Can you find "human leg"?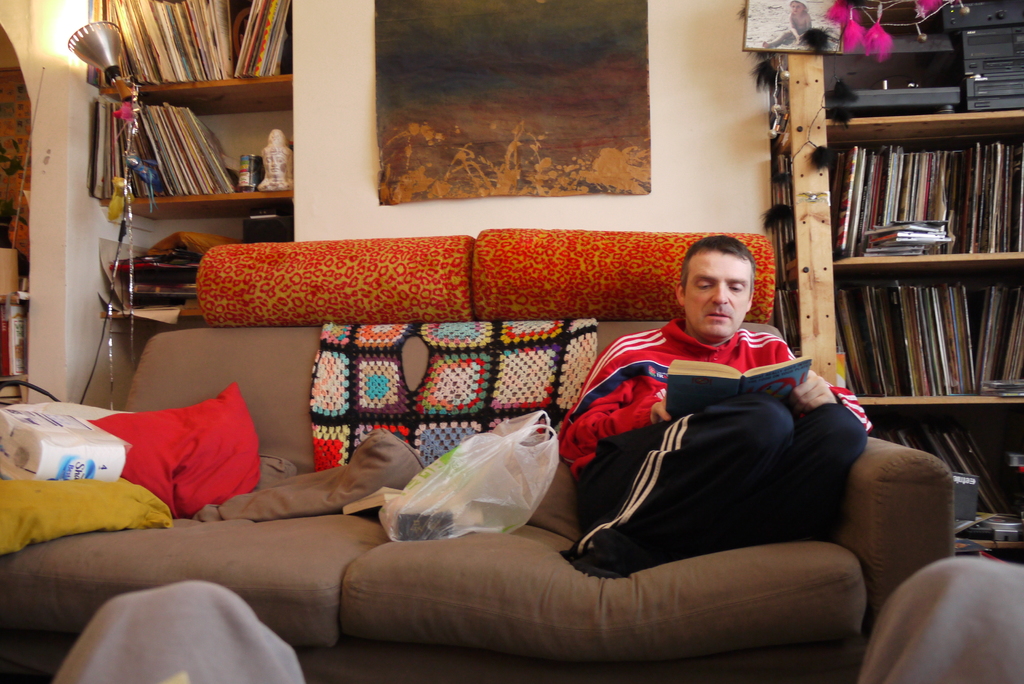
Yes, bounding box: 695, 396, 865, 553.
